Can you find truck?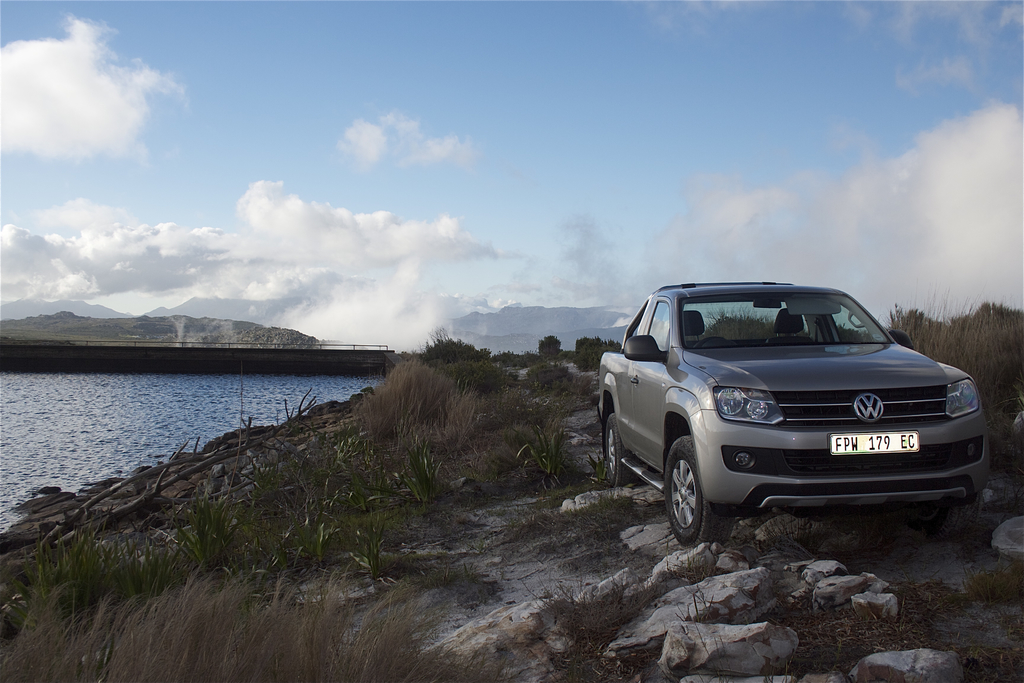
Yes, bounding box: l=604, t=289, r=986, b=555.
